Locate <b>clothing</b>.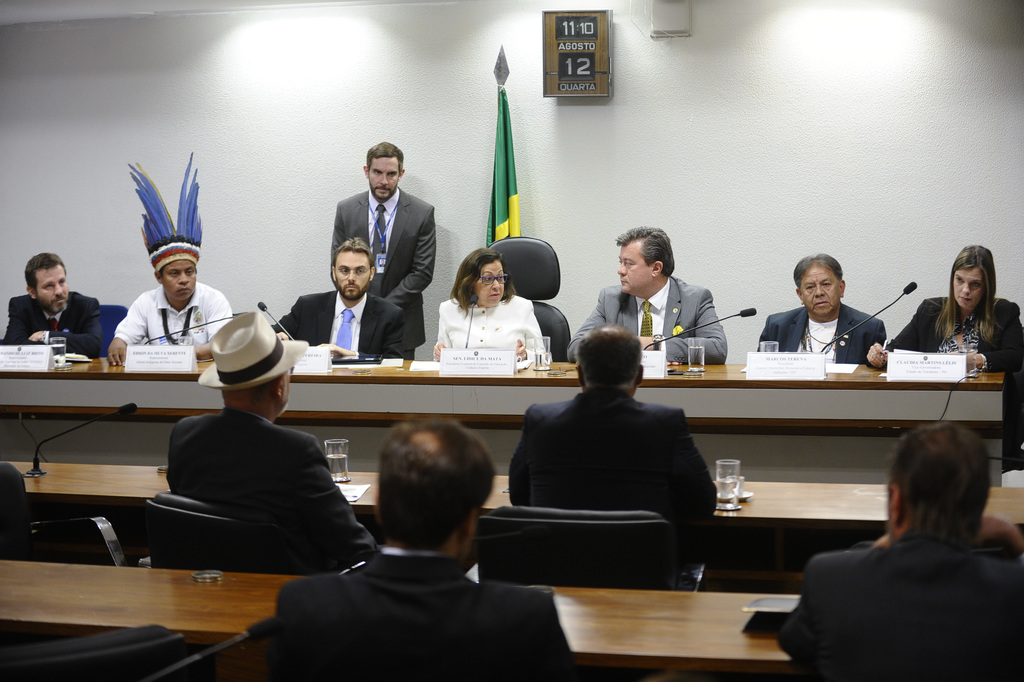
Bounding box: 504,387,717,531.
